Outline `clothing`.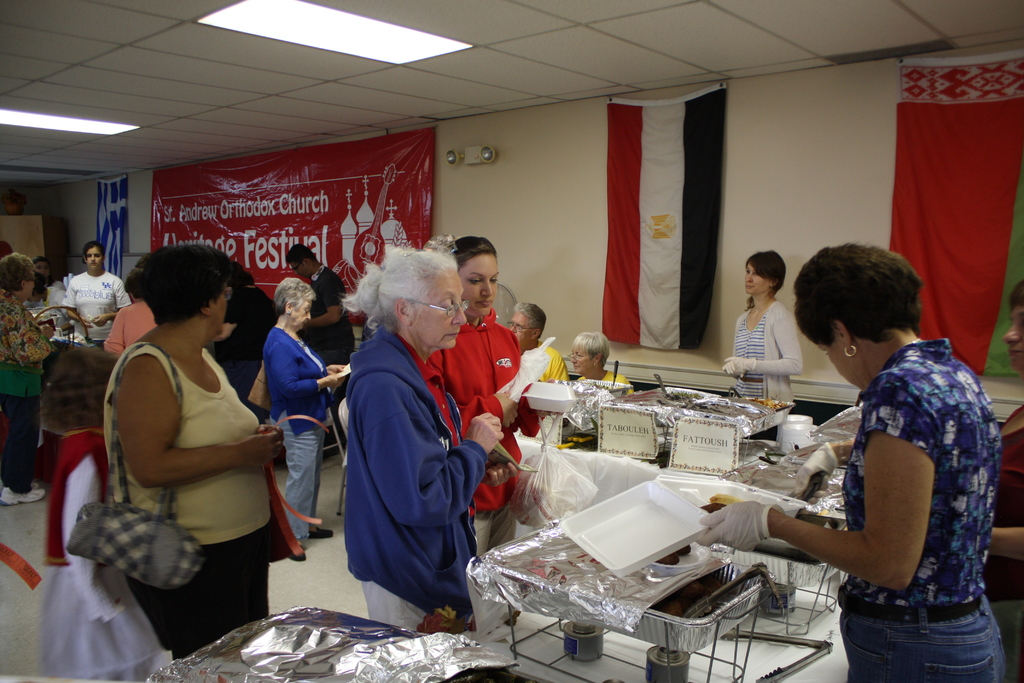
Outline: 578,368,633,396.
